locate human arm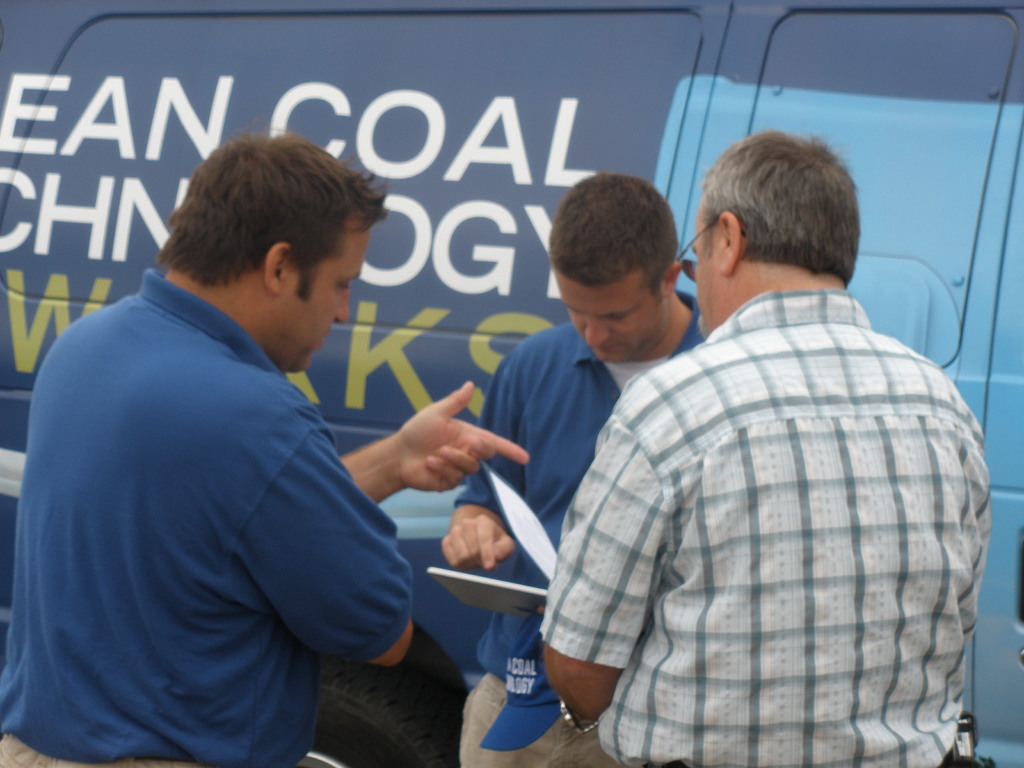
locate(205, 400, 430, 675)
